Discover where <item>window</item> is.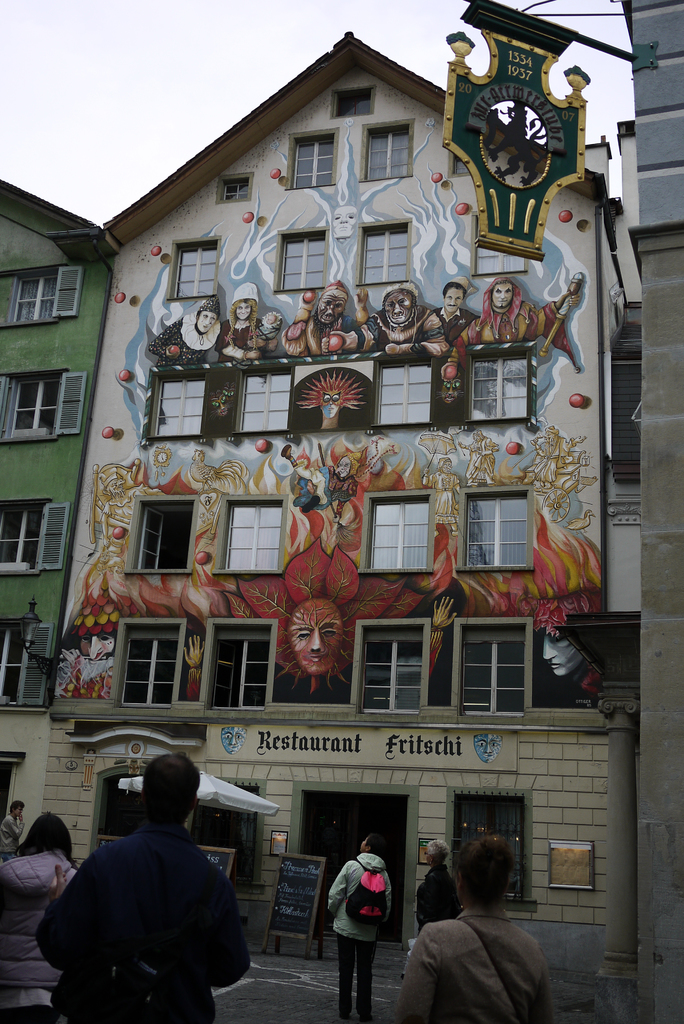
Discovered at bbox=(460, 493, 537, 575).
